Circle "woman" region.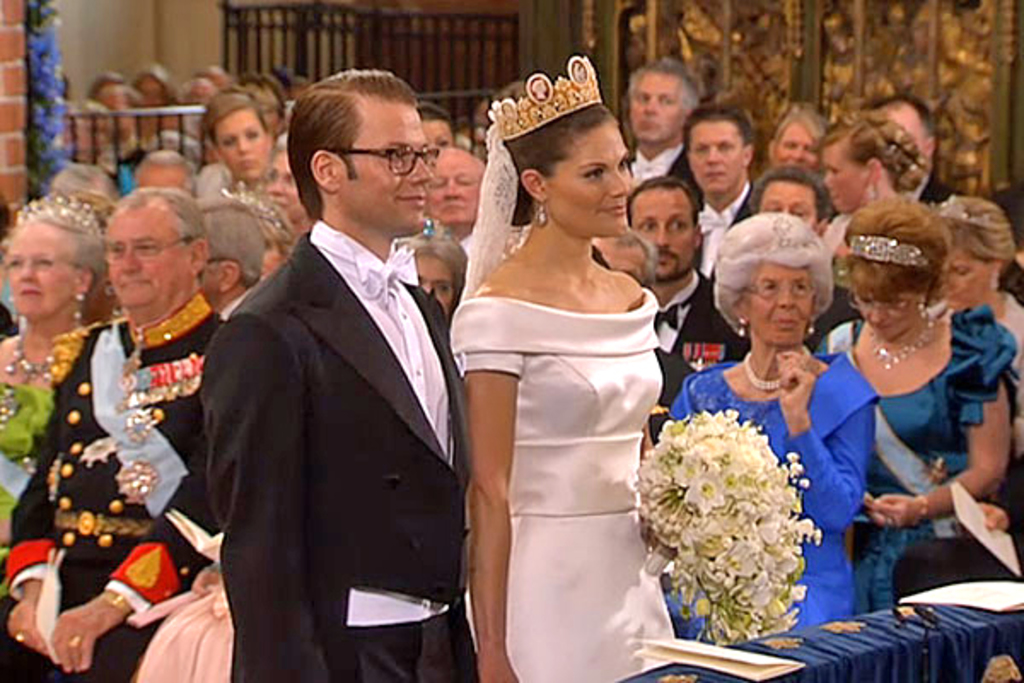
Region: x1=812, y1=196, x2=1022, y2=613.
